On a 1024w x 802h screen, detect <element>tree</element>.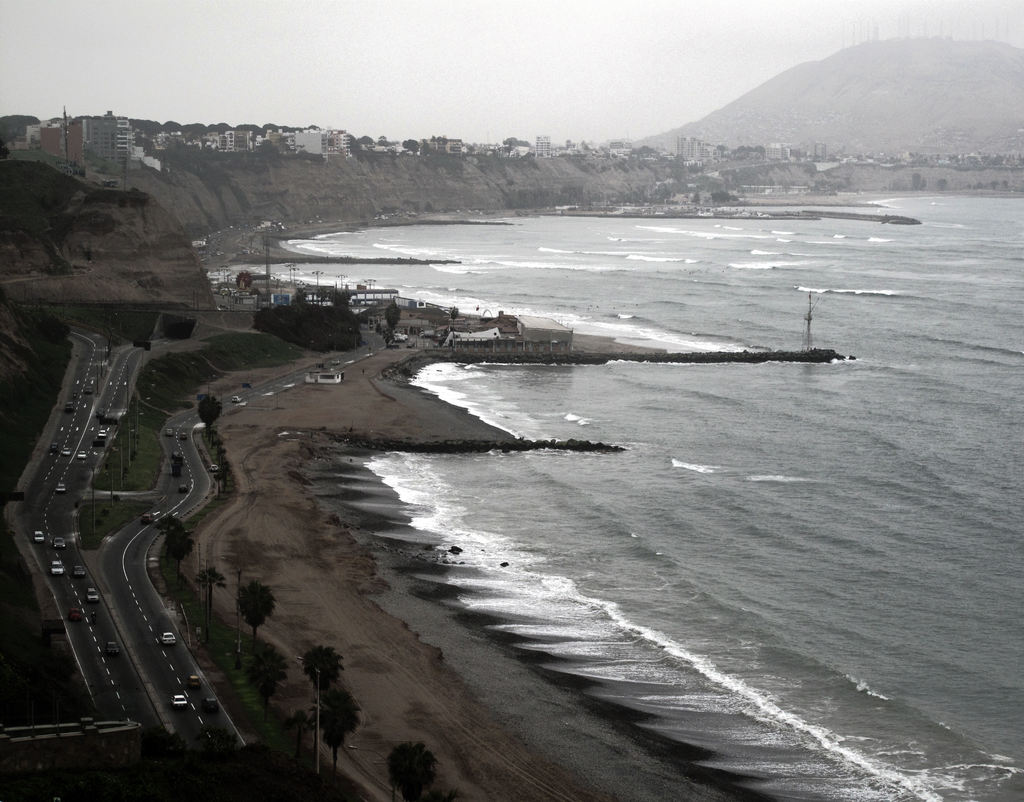
Rect(233, 588, 280, 659).
